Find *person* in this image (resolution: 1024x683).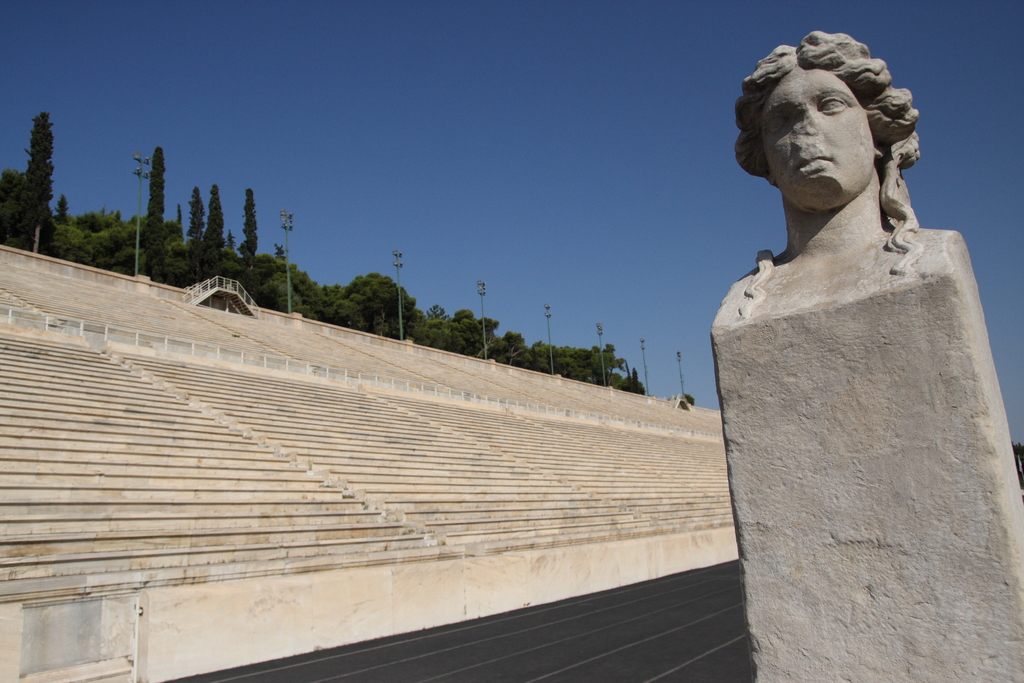
(left=728, top=20, right=933, bottom=273).
